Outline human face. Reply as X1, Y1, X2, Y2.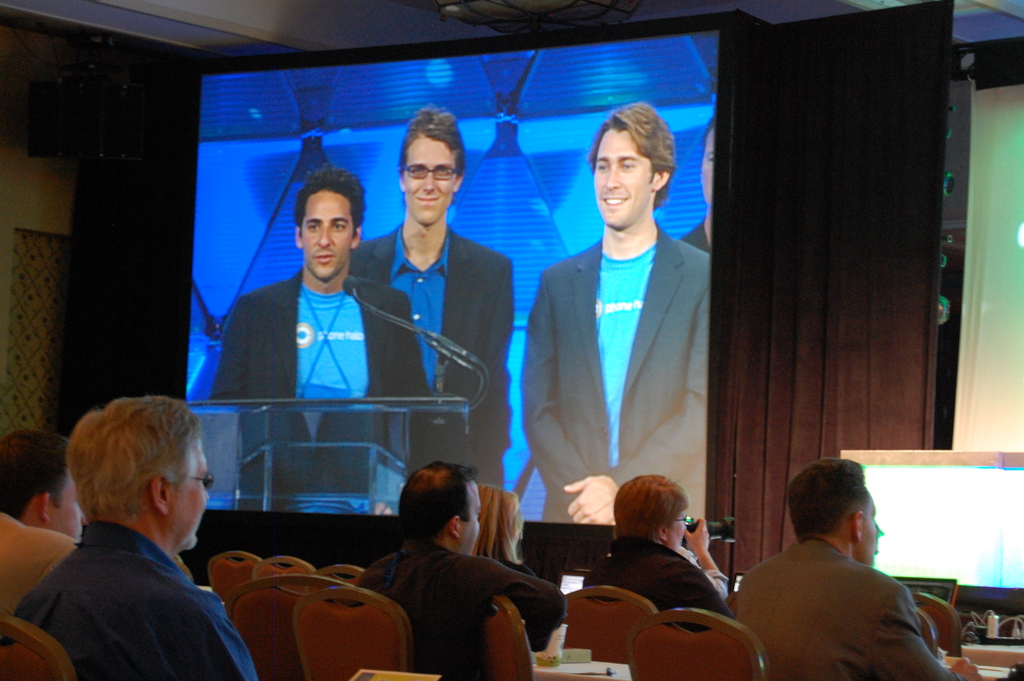
47, 473, 89, 541.
